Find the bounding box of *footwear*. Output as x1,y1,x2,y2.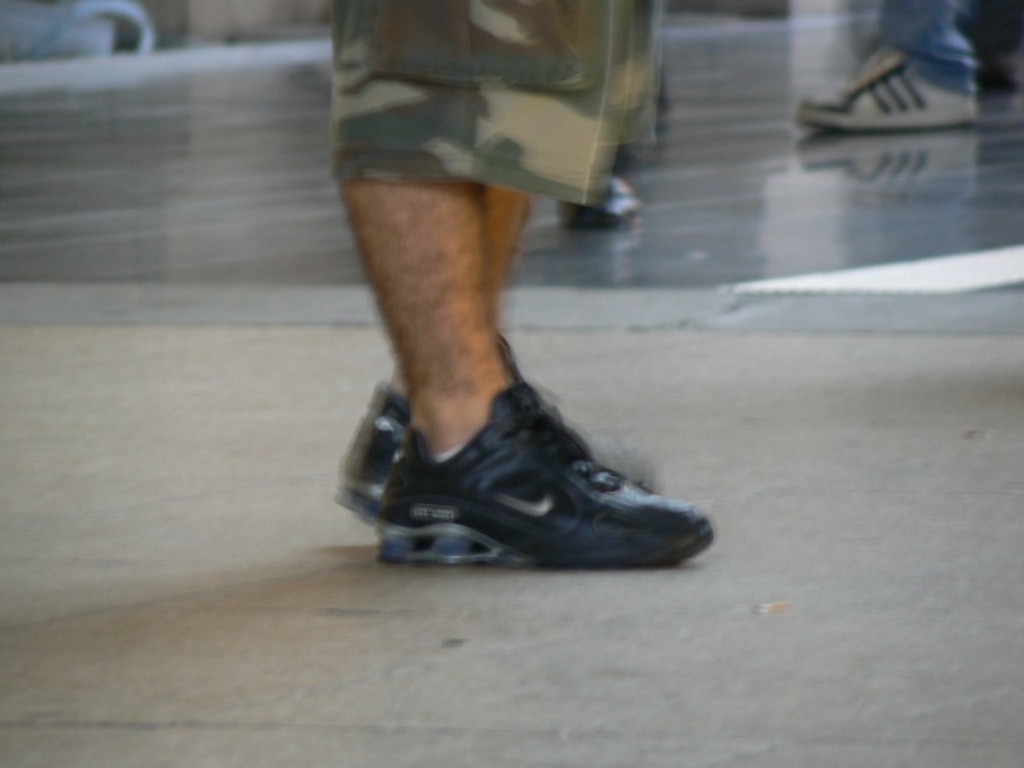
558,177,640,228.
